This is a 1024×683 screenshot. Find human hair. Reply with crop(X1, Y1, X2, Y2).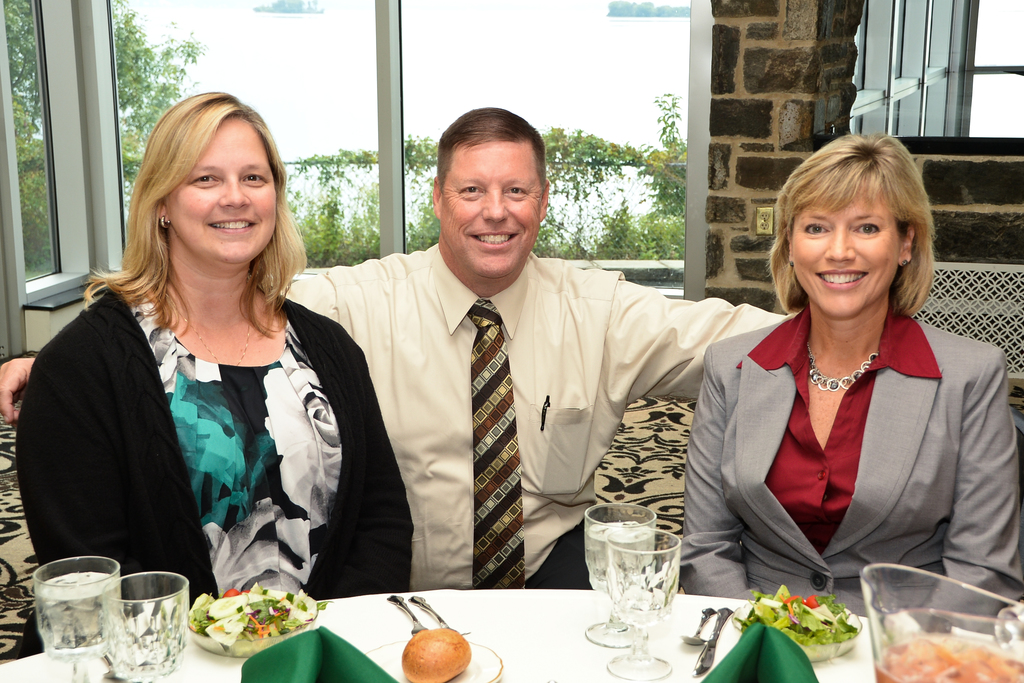
crop(759, 130, 932, 293).
